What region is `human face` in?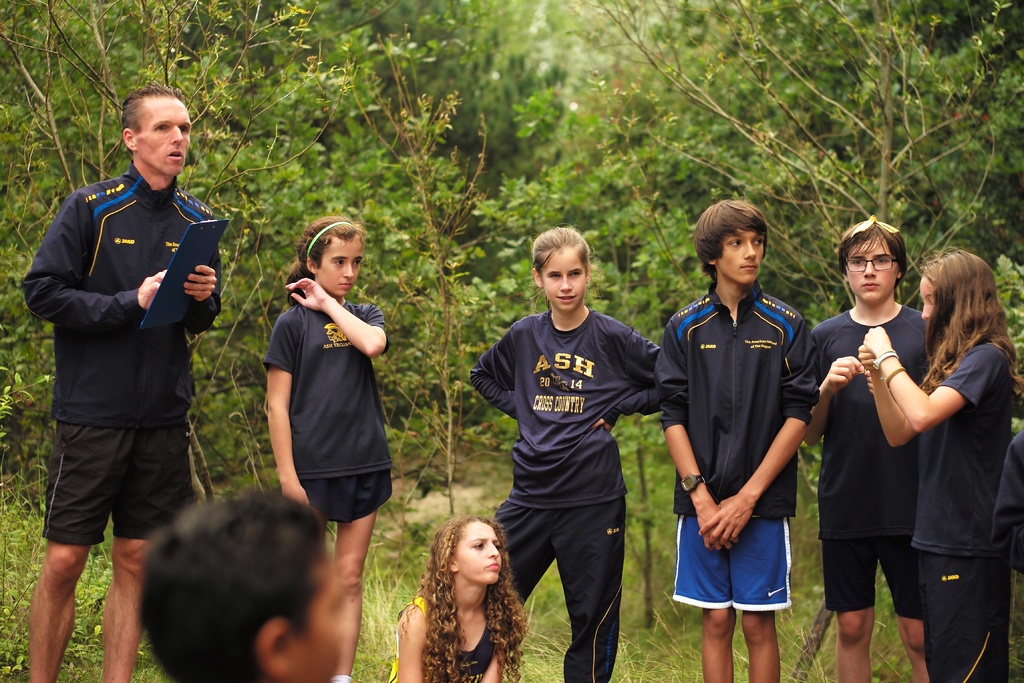
<region>321, 237, 366, 293</region>.
